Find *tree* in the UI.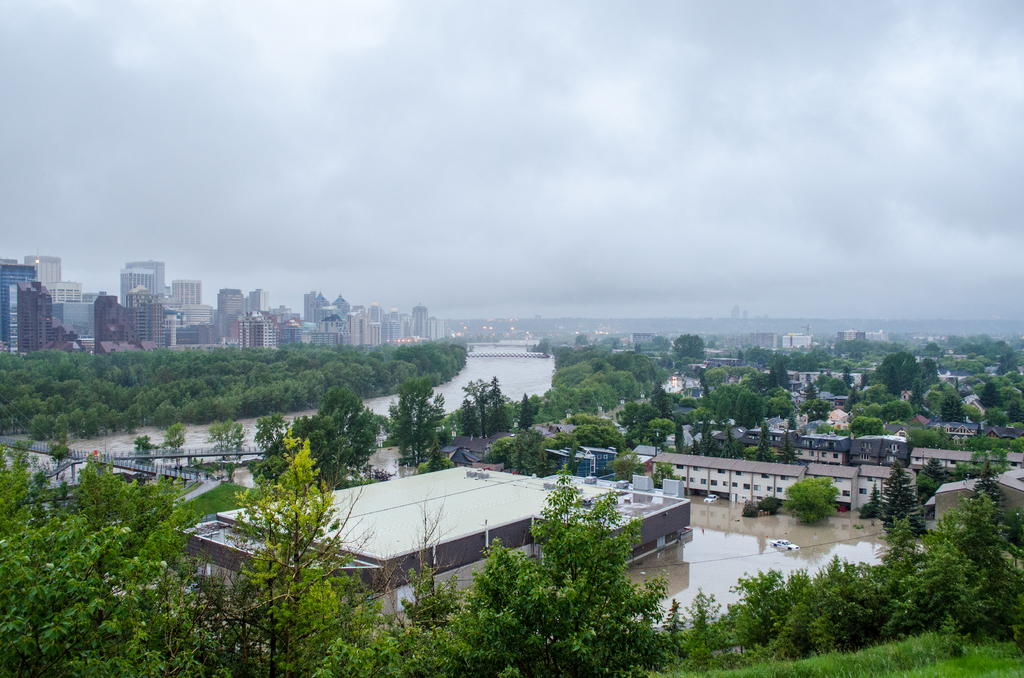
UI element at [x1=304, y1=545, x2=582, y2=677].
